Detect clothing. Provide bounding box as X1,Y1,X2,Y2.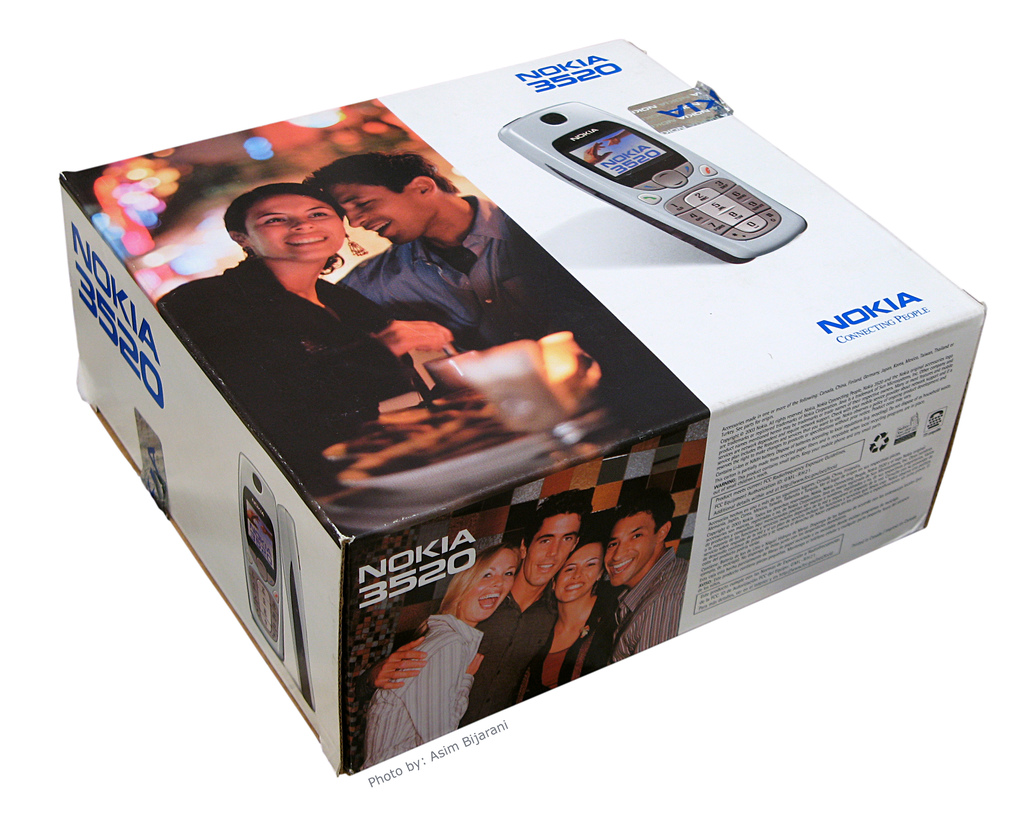
605,543,688,665.
